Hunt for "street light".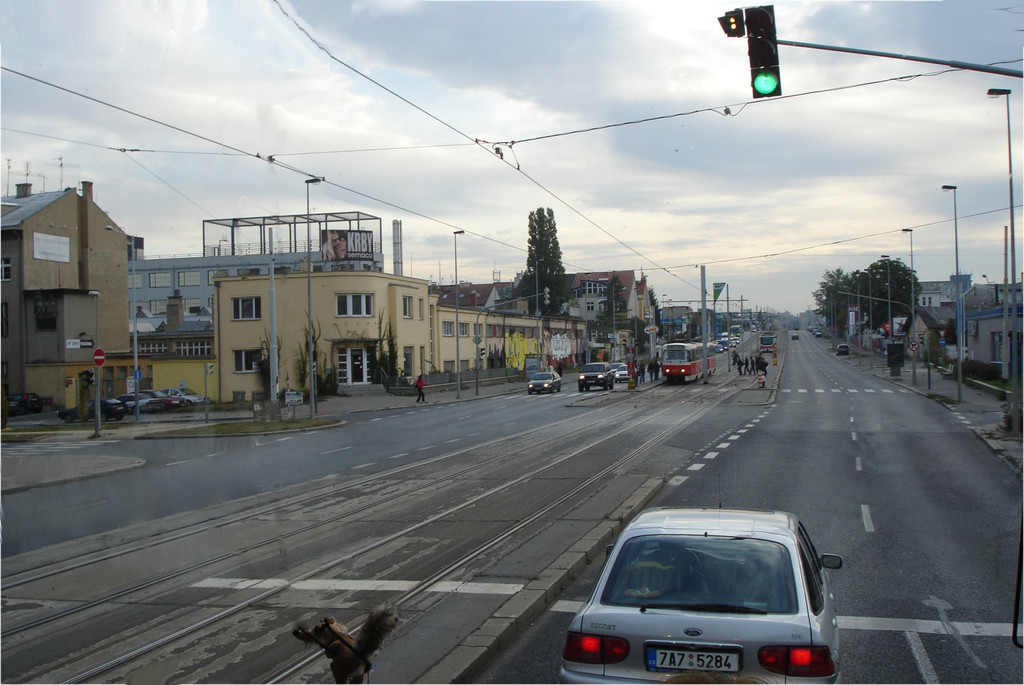
Hunted down at (left=632, top=286, right=643, bottom=360).
